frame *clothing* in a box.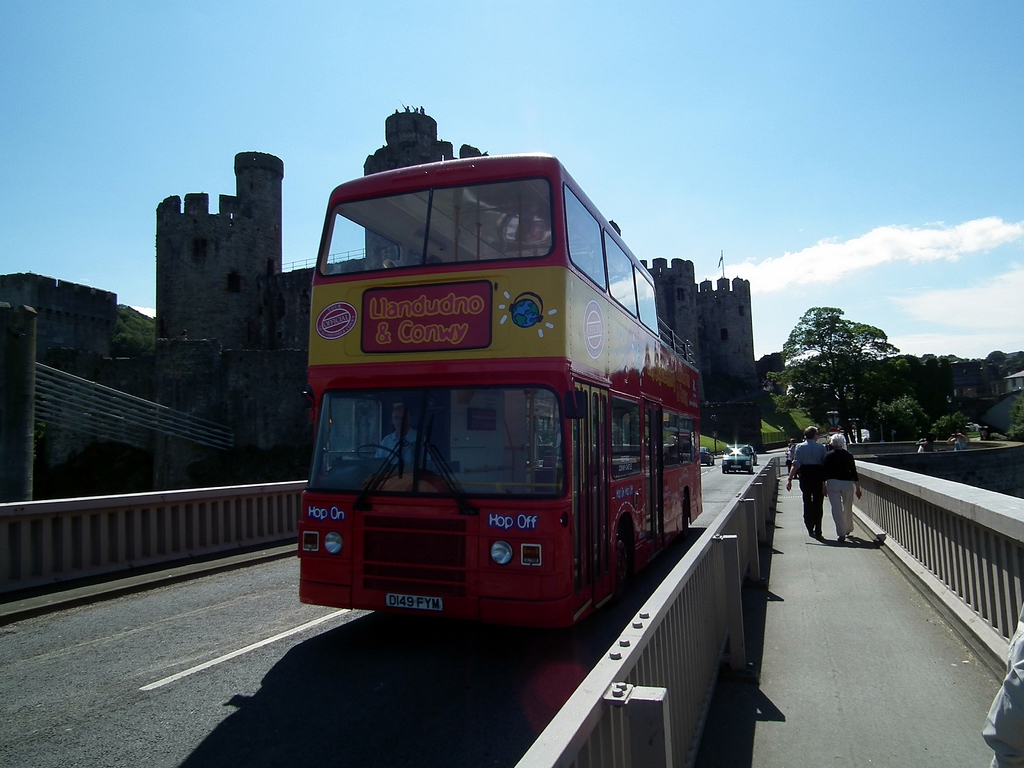
{"x1": 954, "y1": 440, "x2": 966, "y2": 450}.
